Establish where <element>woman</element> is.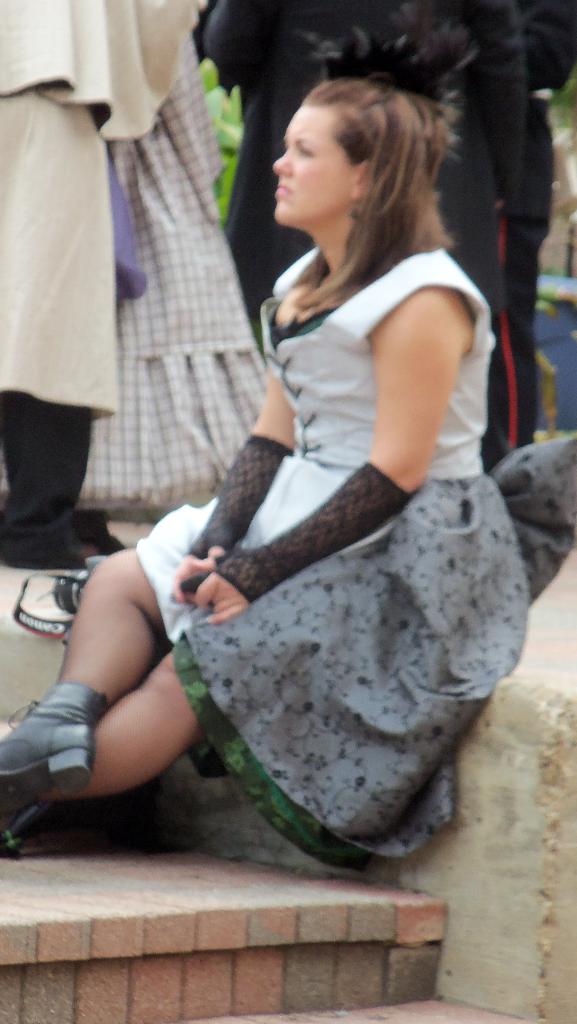
Established at 150, 43, 555, 884.
